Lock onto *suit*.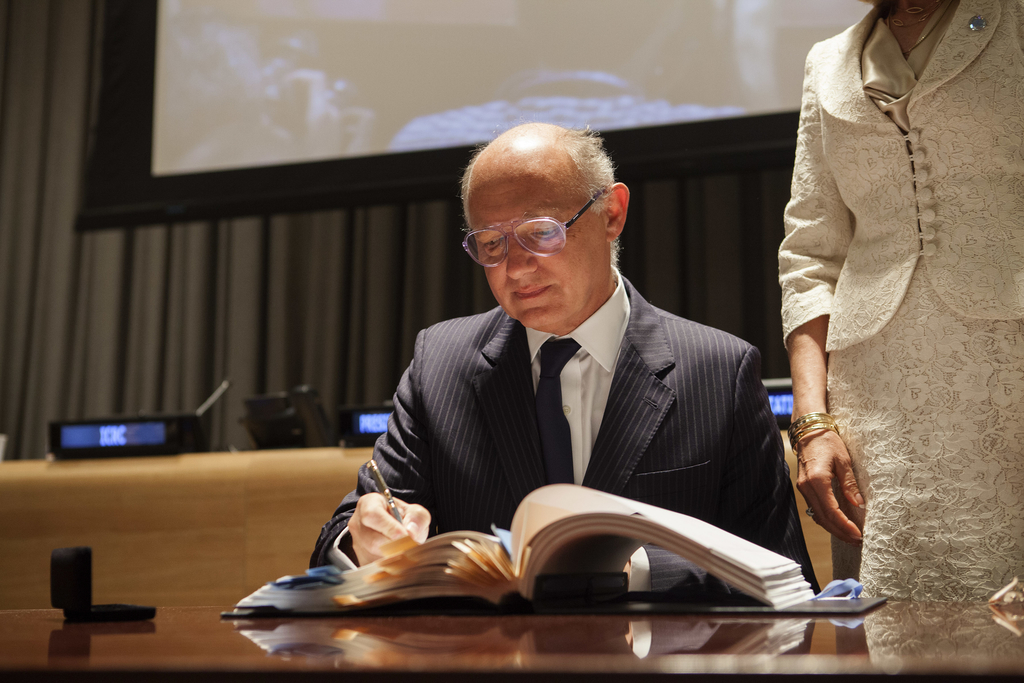
Locked: <bbox>310, 274, 820, 593</bbox>.
